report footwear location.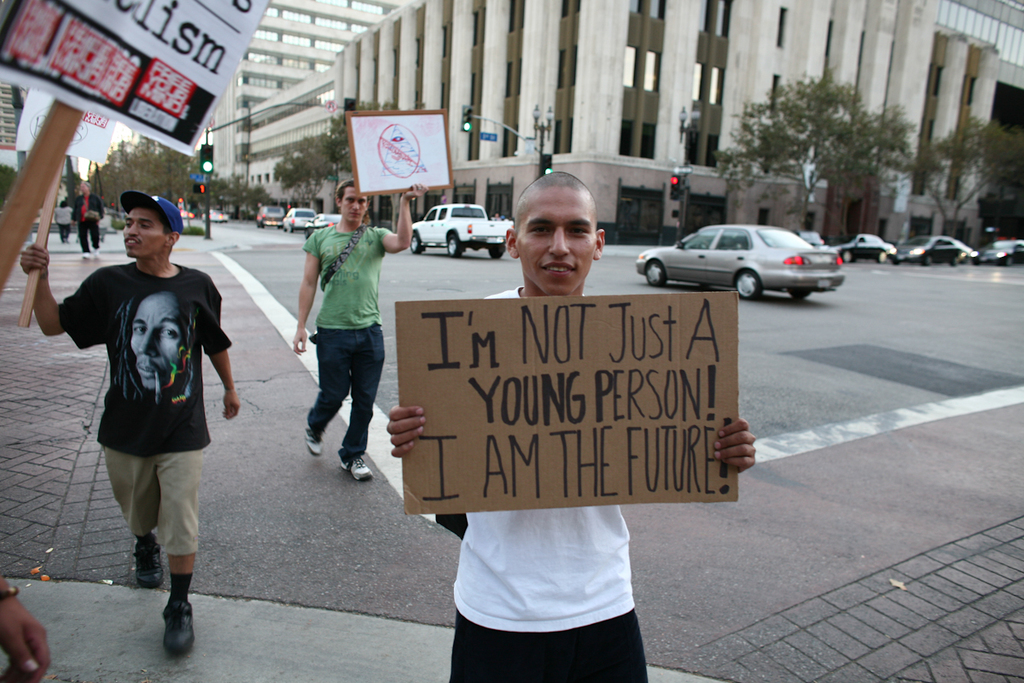
Report: <bbox>305, 417, 324, 462</bbox>.
